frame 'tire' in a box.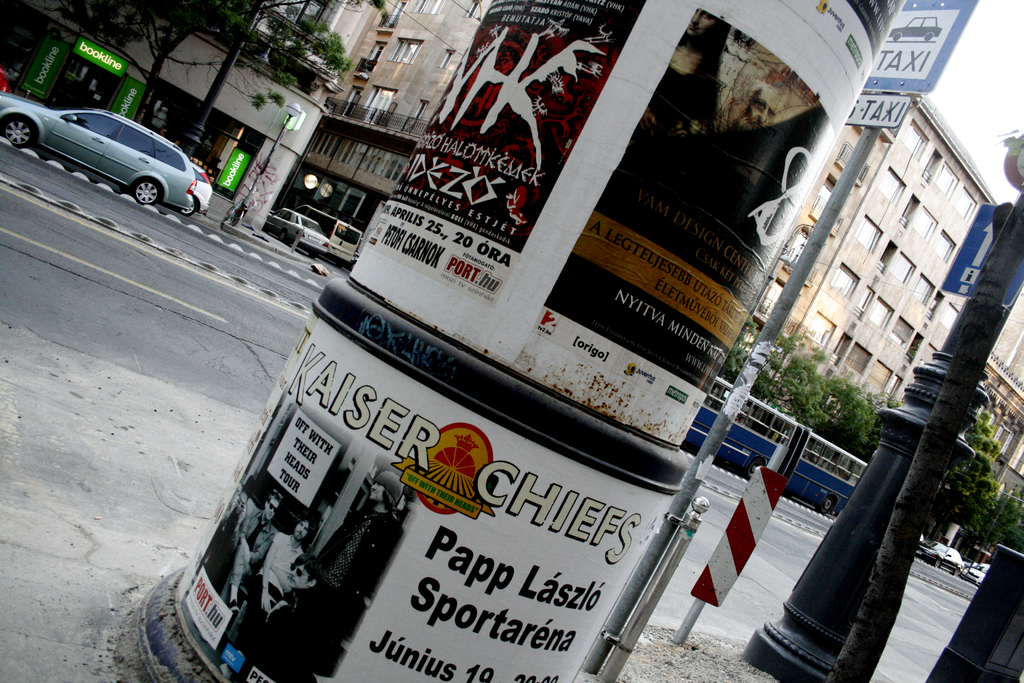
<box>310,249,321,258</box>.
